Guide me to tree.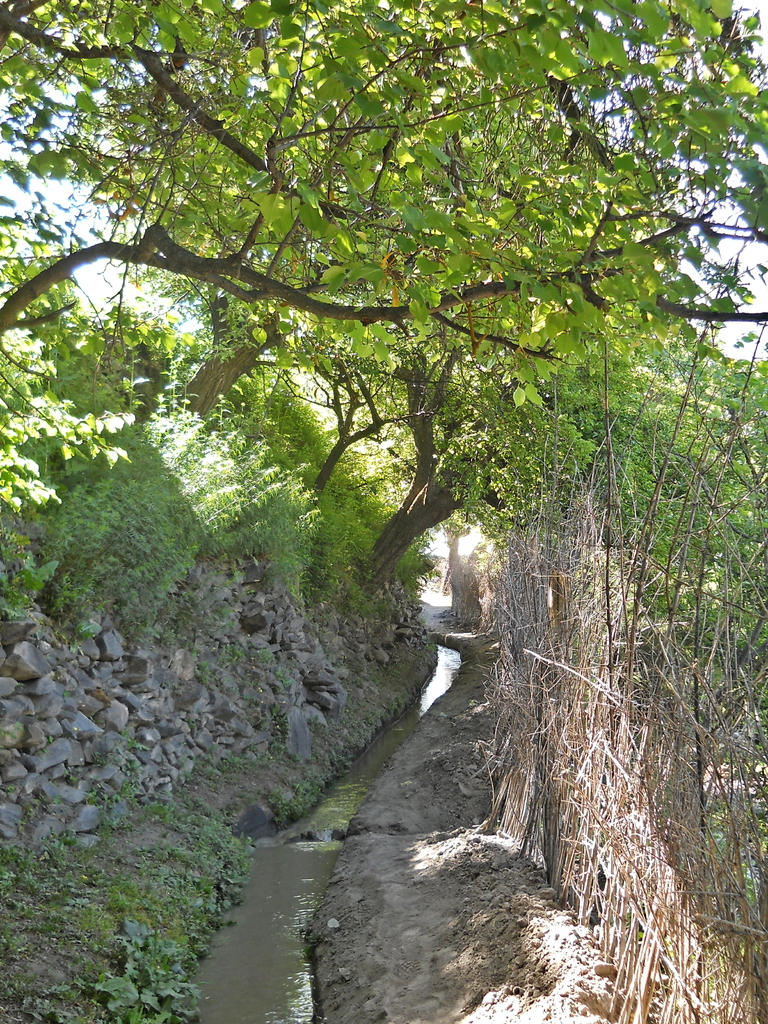
Guidance: region(109, 11, 444, 459).
